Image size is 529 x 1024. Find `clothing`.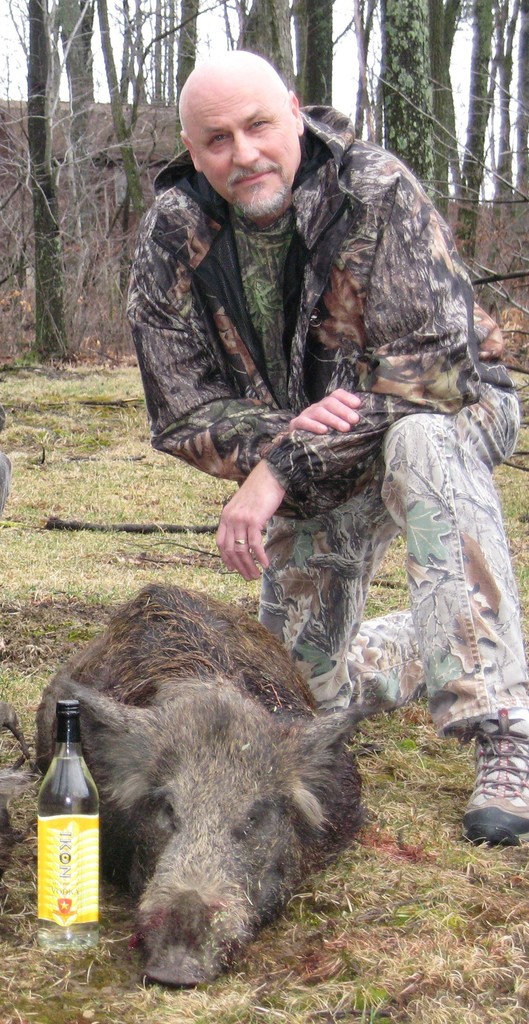
114 103 528 738.
